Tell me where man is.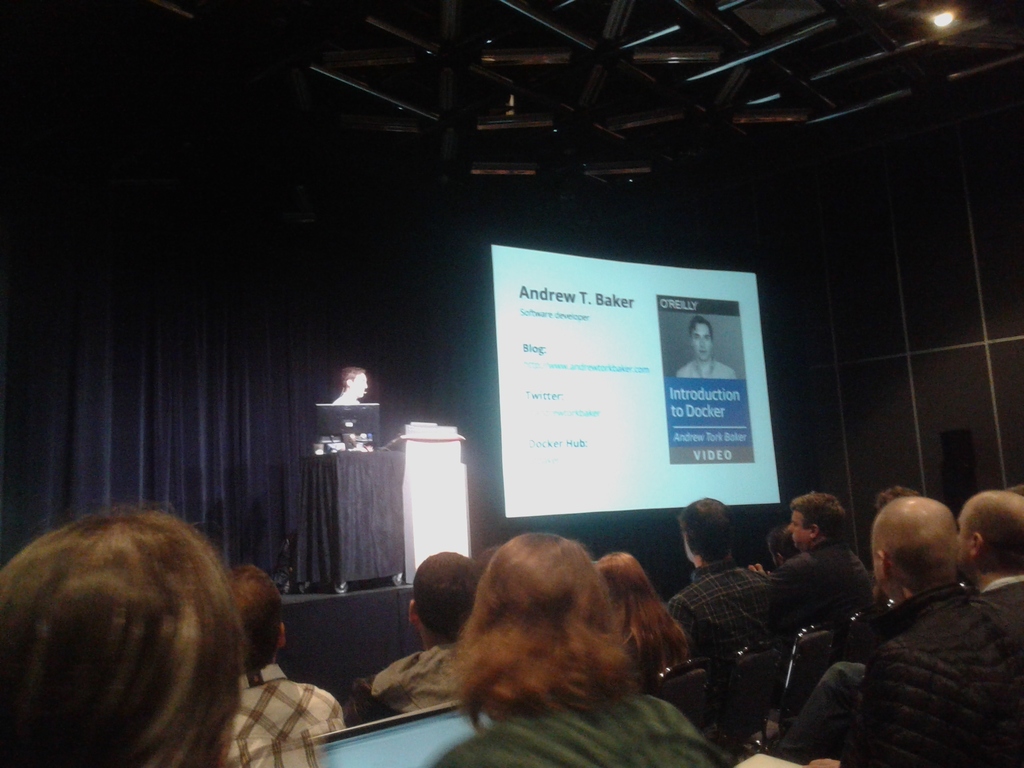
man is at 842, 501, 1010, 767.
